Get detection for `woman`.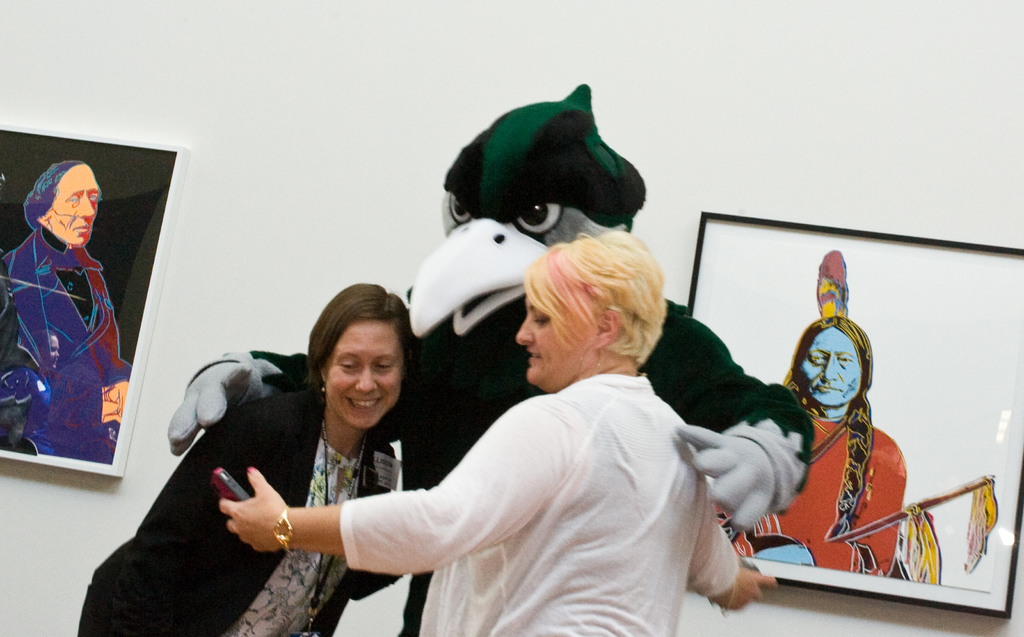
Detection: <box>76,280,412,636</box>.
